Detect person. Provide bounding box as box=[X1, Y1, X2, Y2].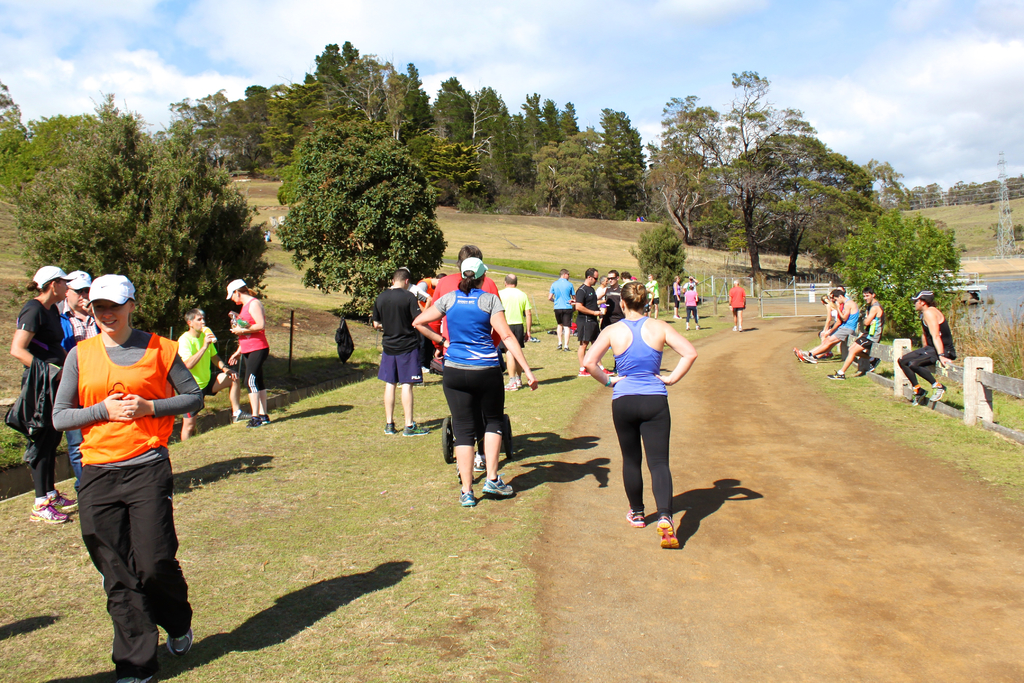
box=[413, 231, 488, 436].
